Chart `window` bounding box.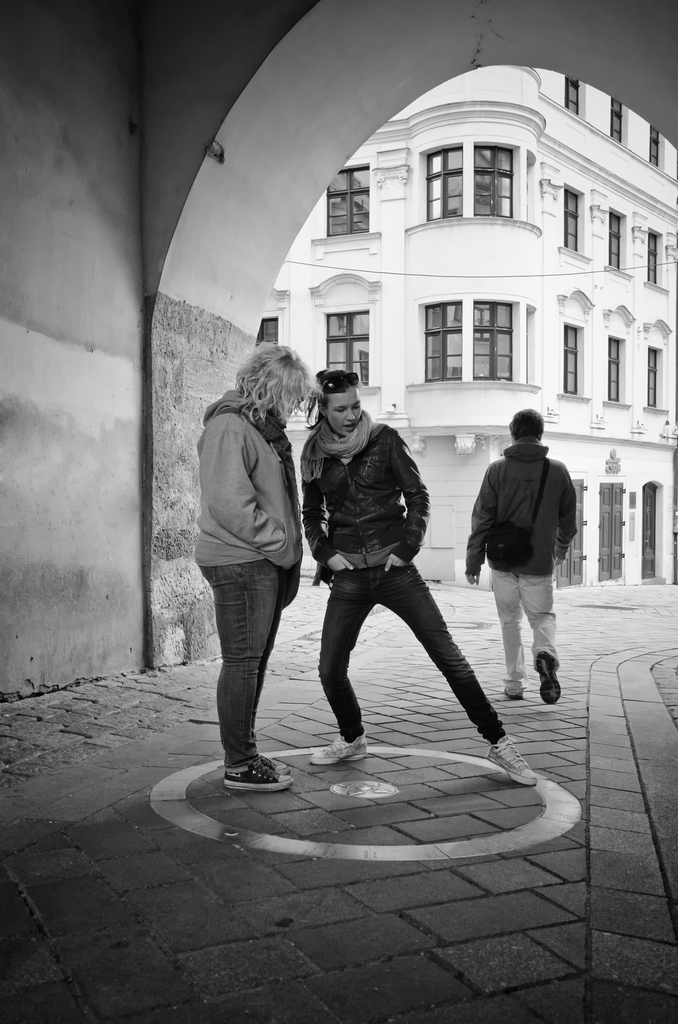
Charted: box(418, 141, 521, 221).
